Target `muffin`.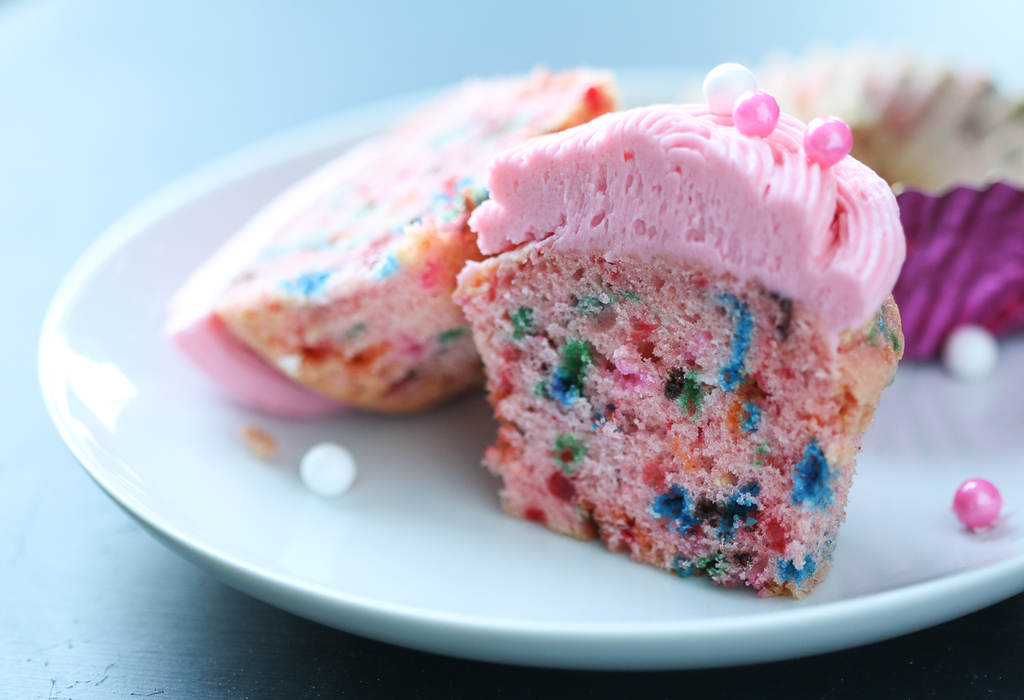
Target region: box=[740, 44, 1023, 362].
